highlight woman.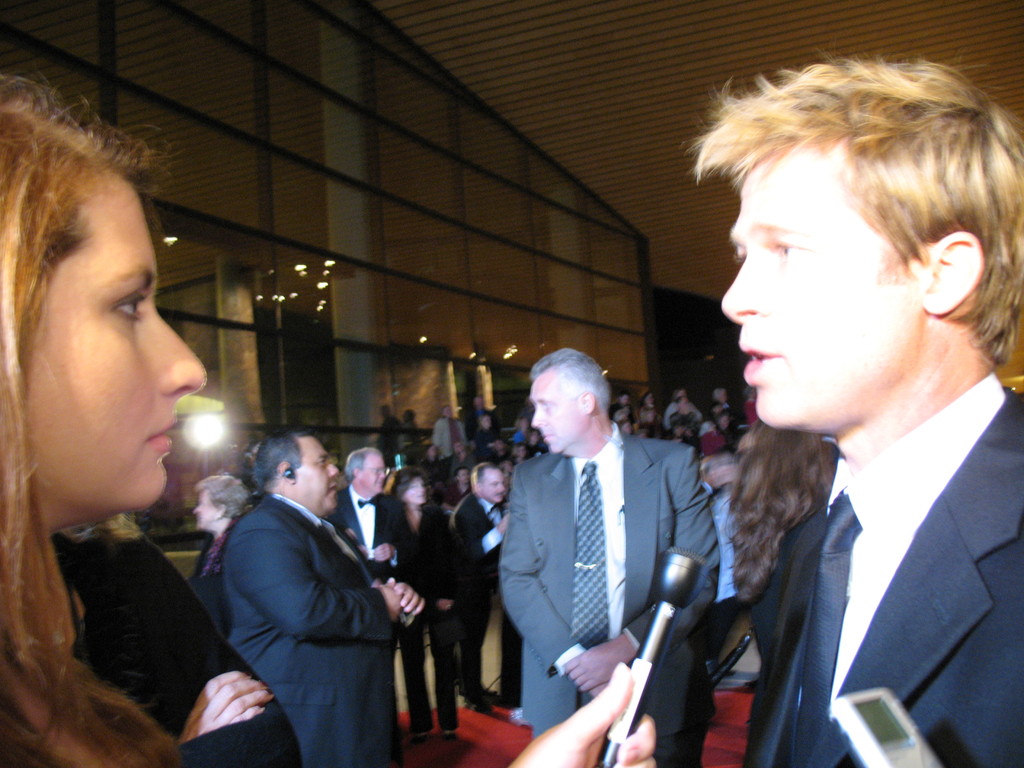
Highlighted region: rect(620, 421, 635, 431).
